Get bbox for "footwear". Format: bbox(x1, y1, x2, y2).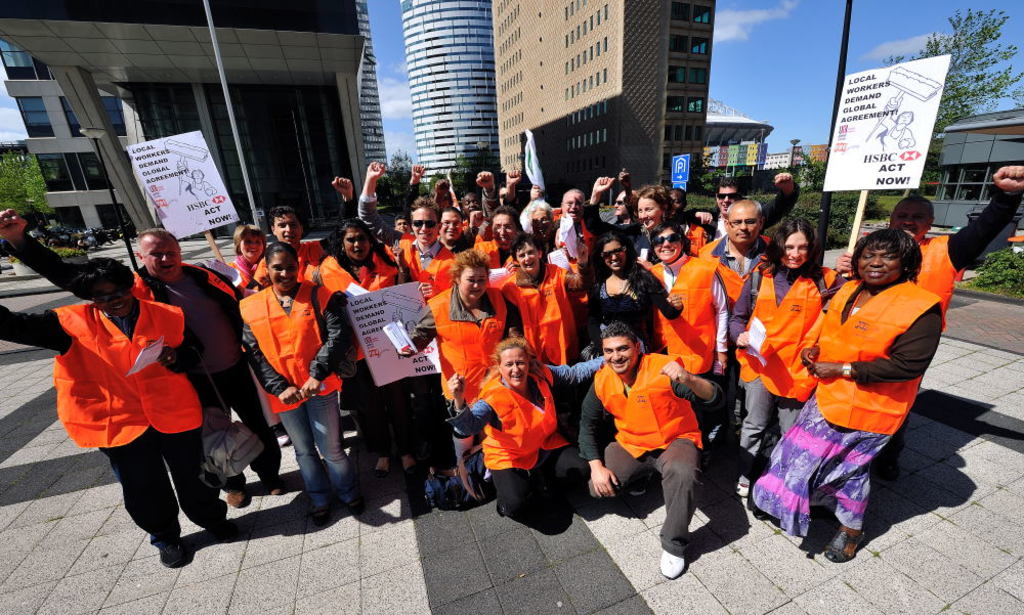
bbox(400, 465, 424, 482).
